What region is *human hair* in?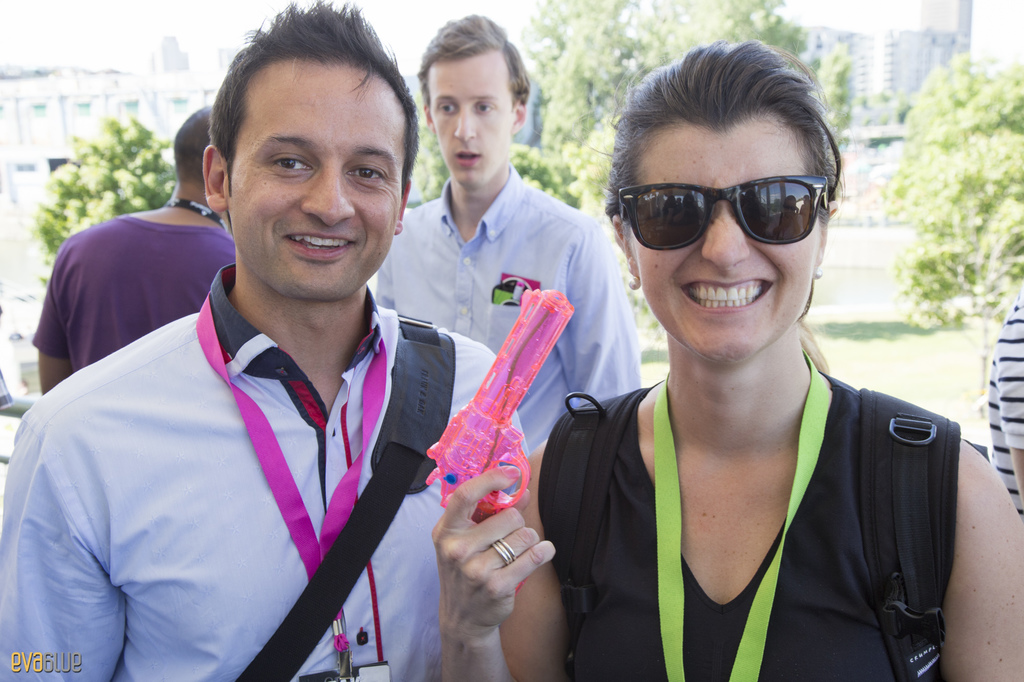
[x1=207, y1=0, x2=424, y2=245].
